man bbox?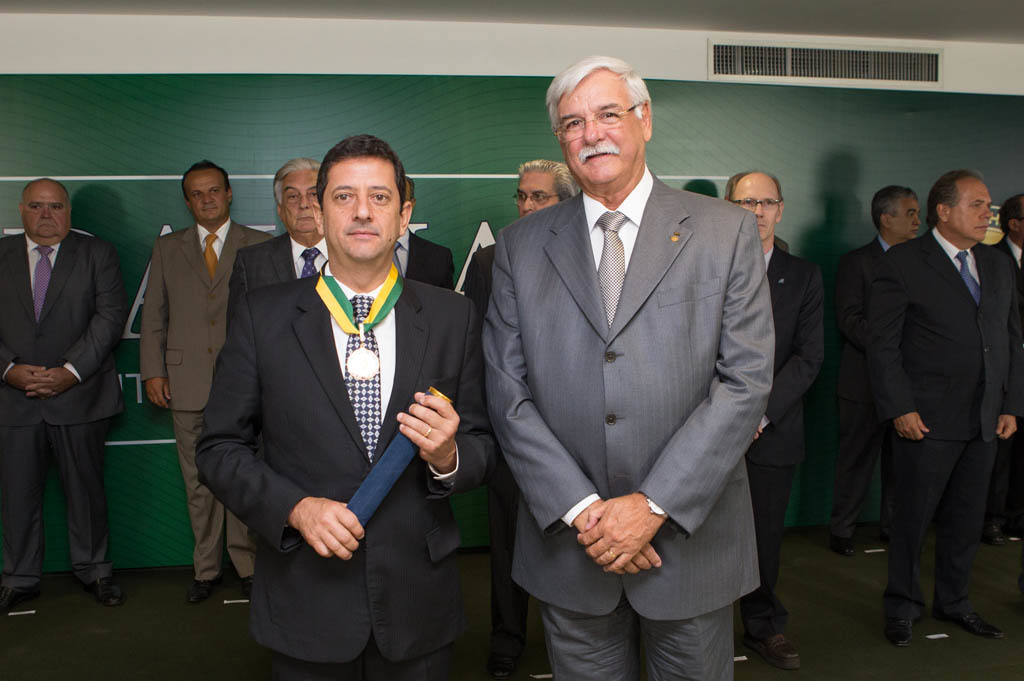
{"x1": 134, "y1": 159, "x2": 276, "y2": 601}
